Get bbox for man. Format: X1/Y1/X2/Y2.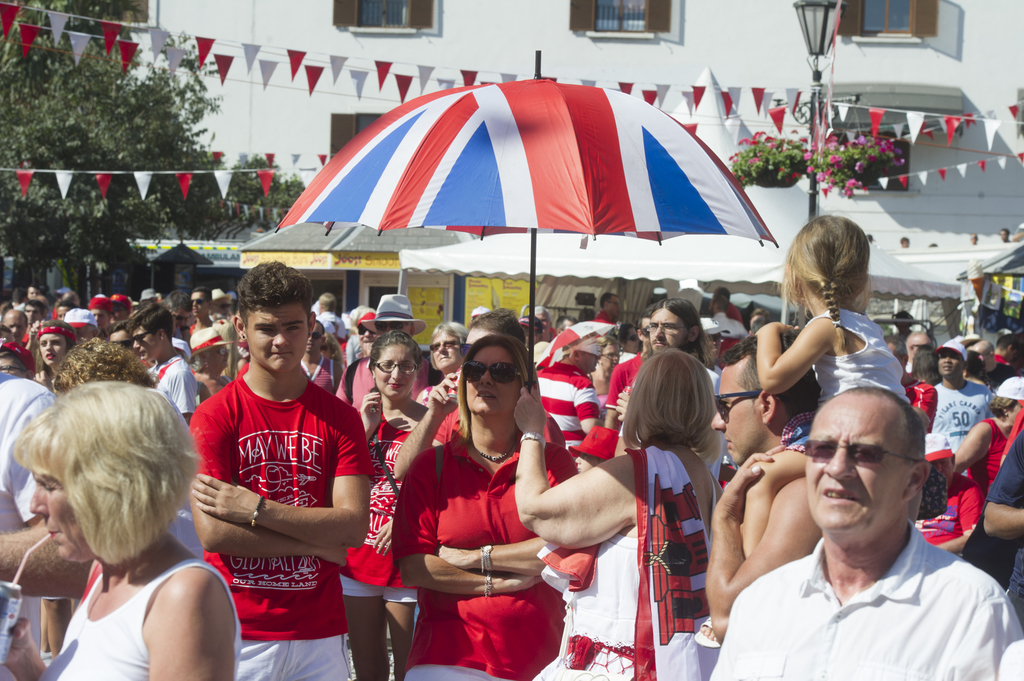
605/318/648/429.
